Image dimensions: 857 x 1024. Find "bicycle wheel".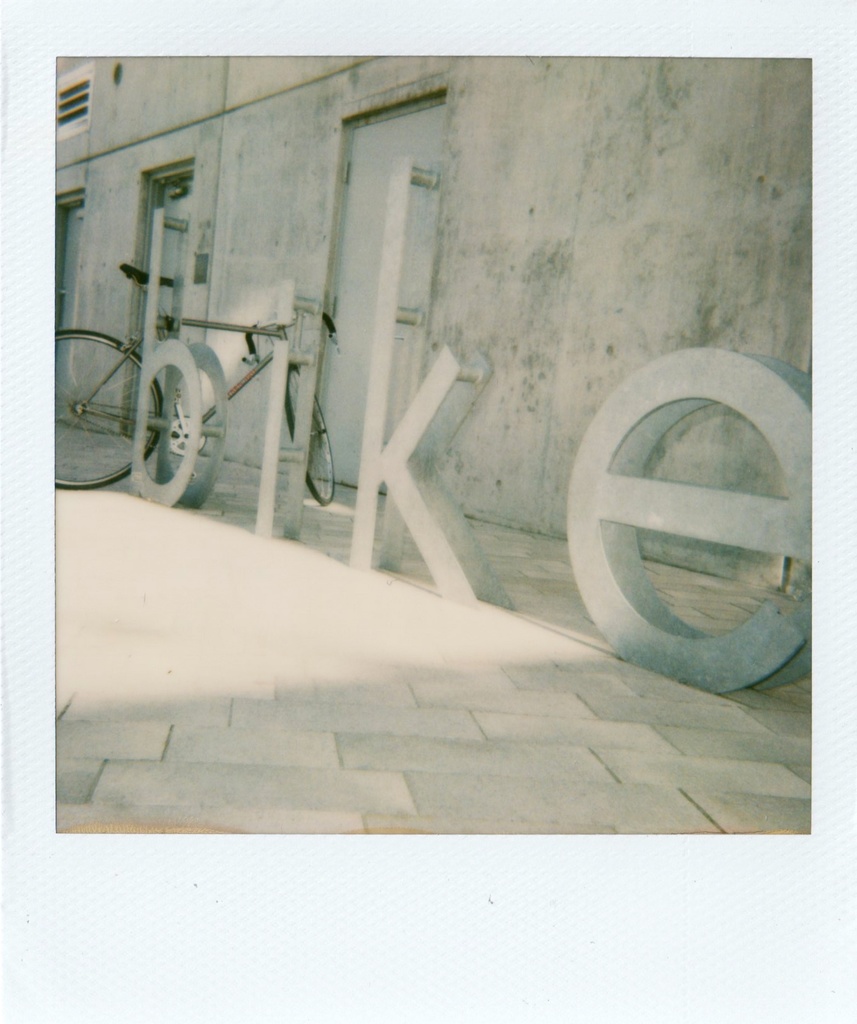
53 326 164 488.
